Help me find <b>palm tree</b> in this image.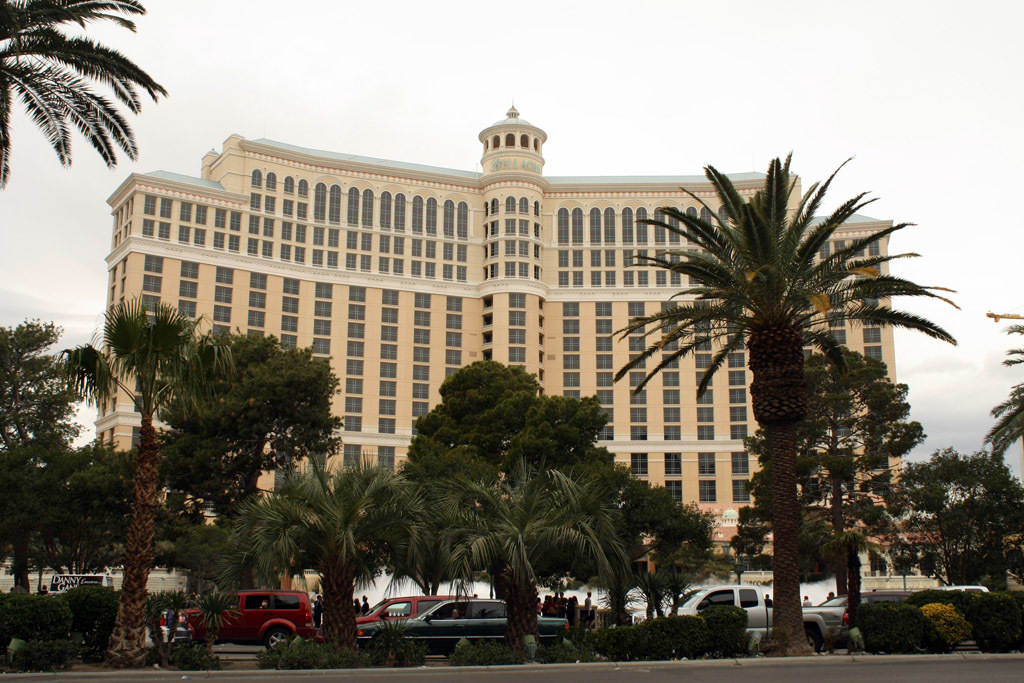
Found it: [x1=181, y1=332, x2=343, y2=625].
